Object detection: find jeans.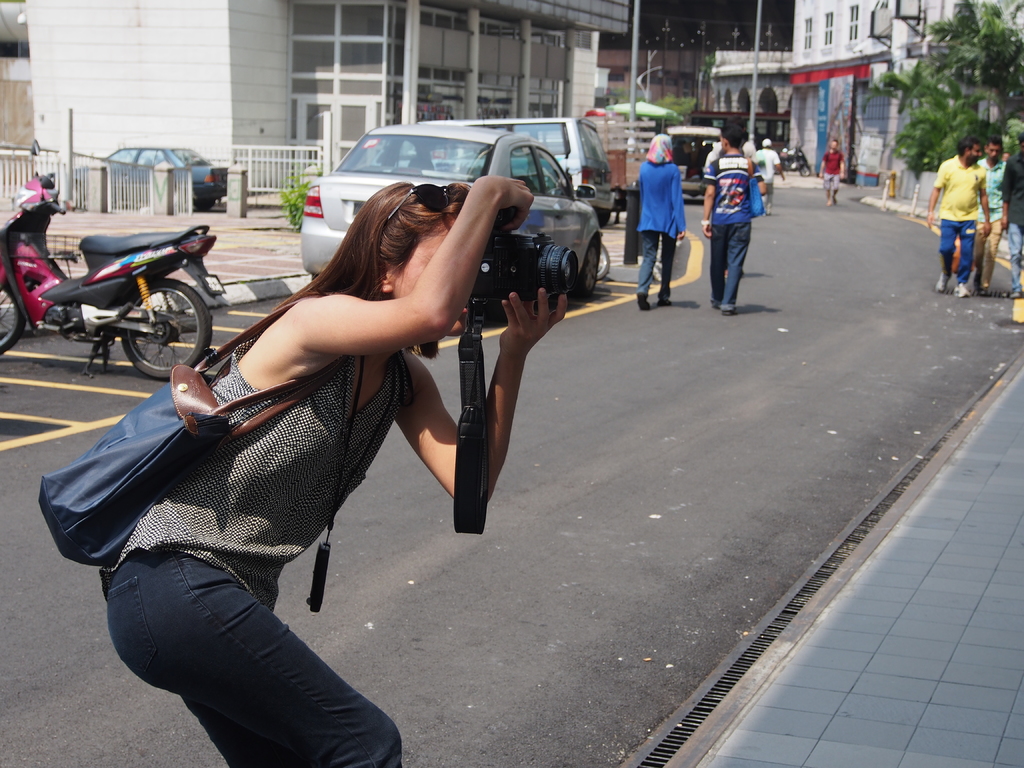
x1=939 y1=219 x2=970 y2=285.
